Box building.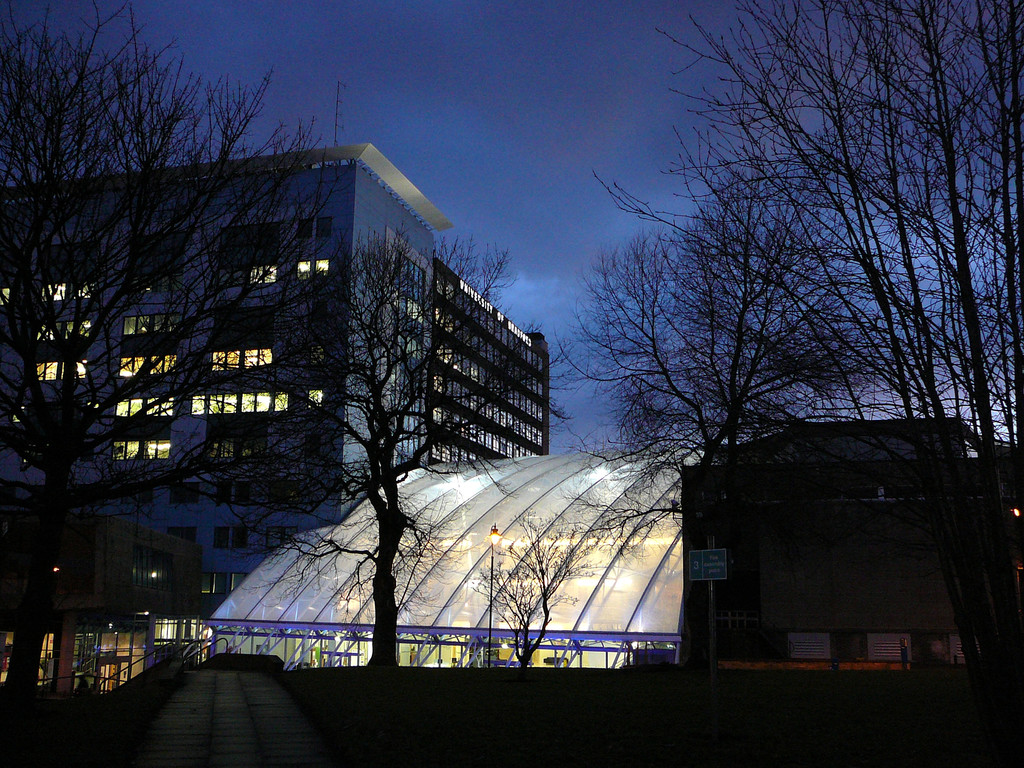
<box>1,515,209,697</box>.
